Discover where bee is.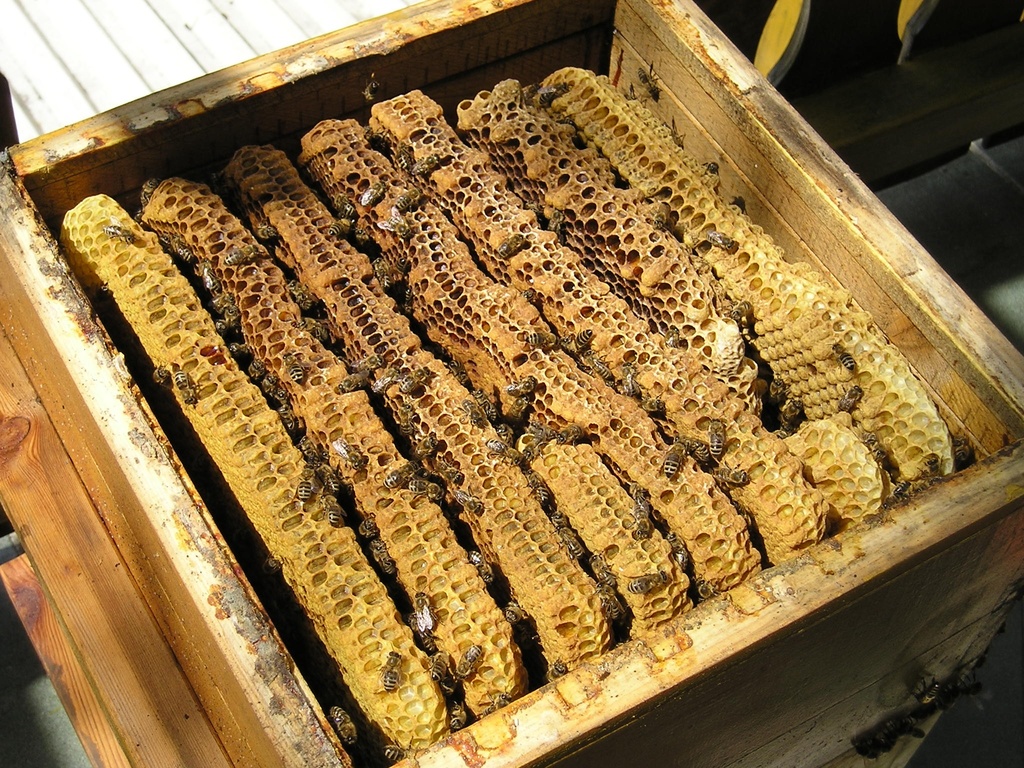
Discovered at Rect(452, 643, 484, 684).
